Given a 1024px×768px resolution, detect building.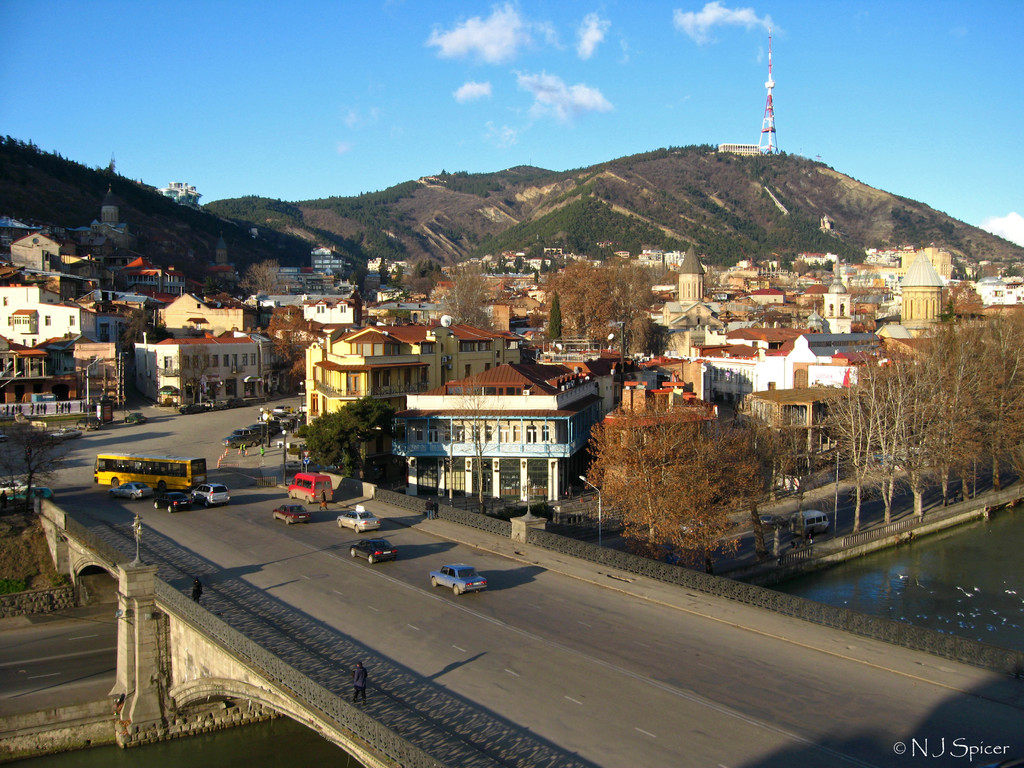
bbox=(307, 326, 516, 429).
